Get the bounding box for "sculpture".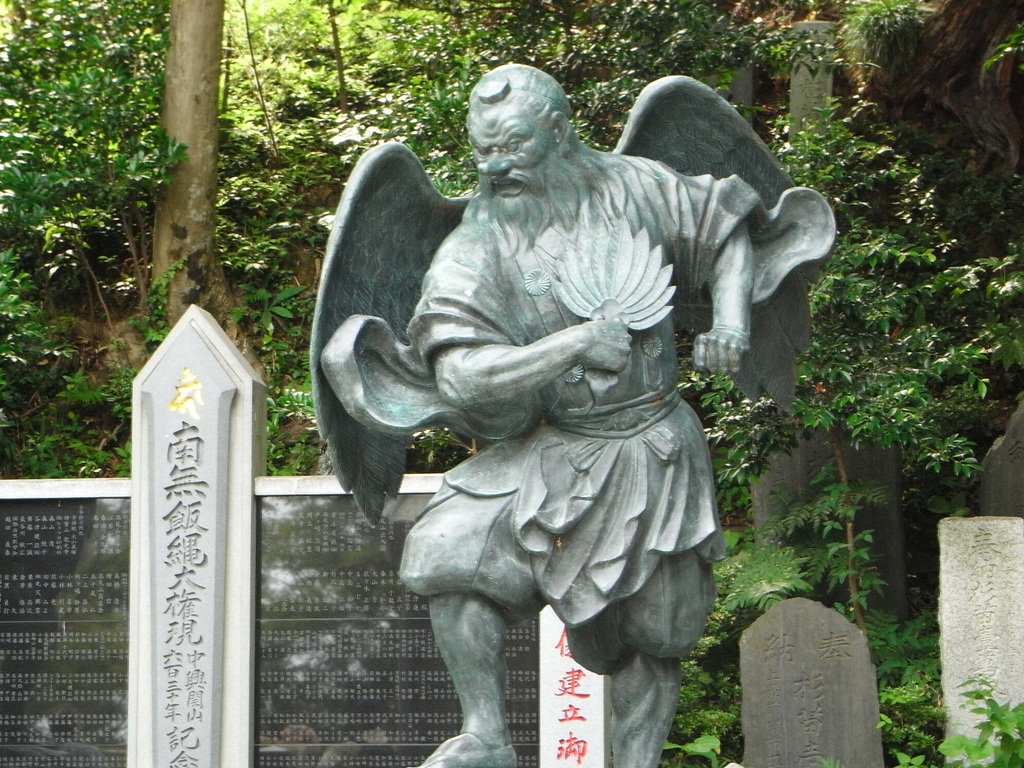
{"left": 324, "top": 65, "right": 823, "bottom": 753}.
